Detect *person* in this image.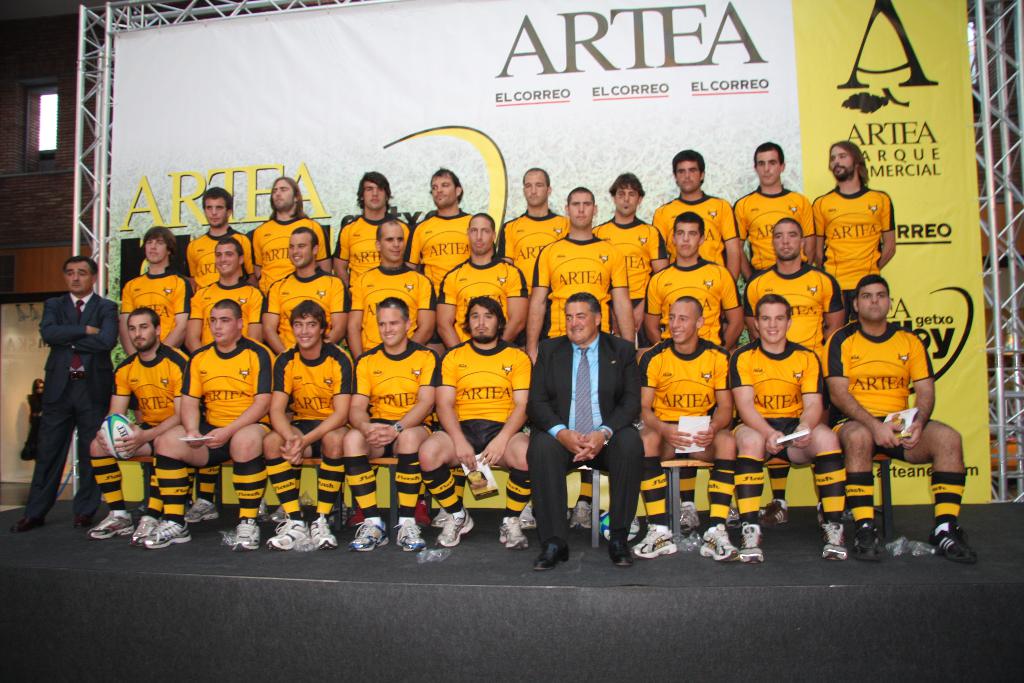
Detection: x1=87 y1=298 x2=187 y2=547.
